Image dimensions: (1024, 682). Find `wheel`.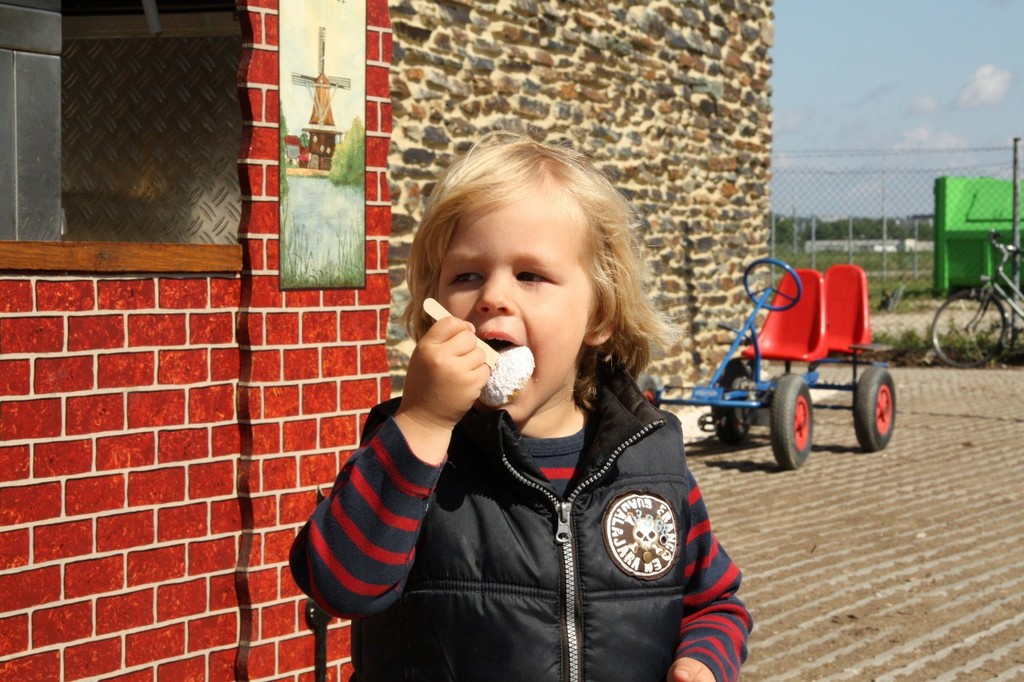
Rect(770, 373, 812, 466).
